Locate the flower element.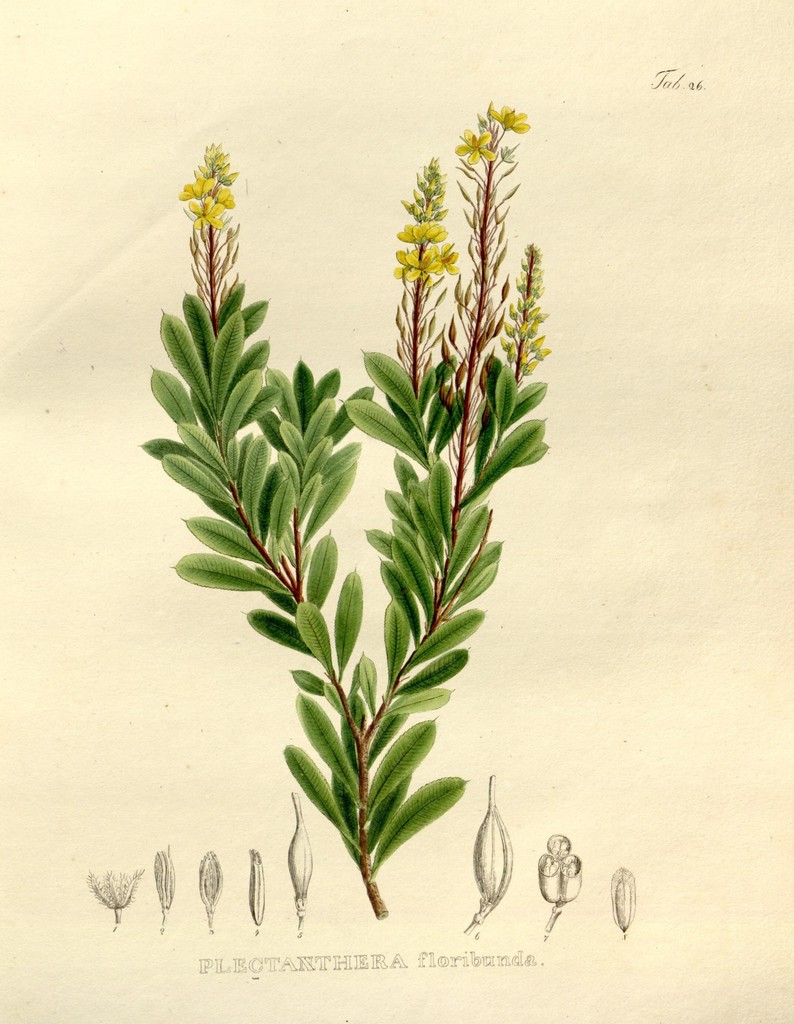
Element bbox: 423:221:446:243.
